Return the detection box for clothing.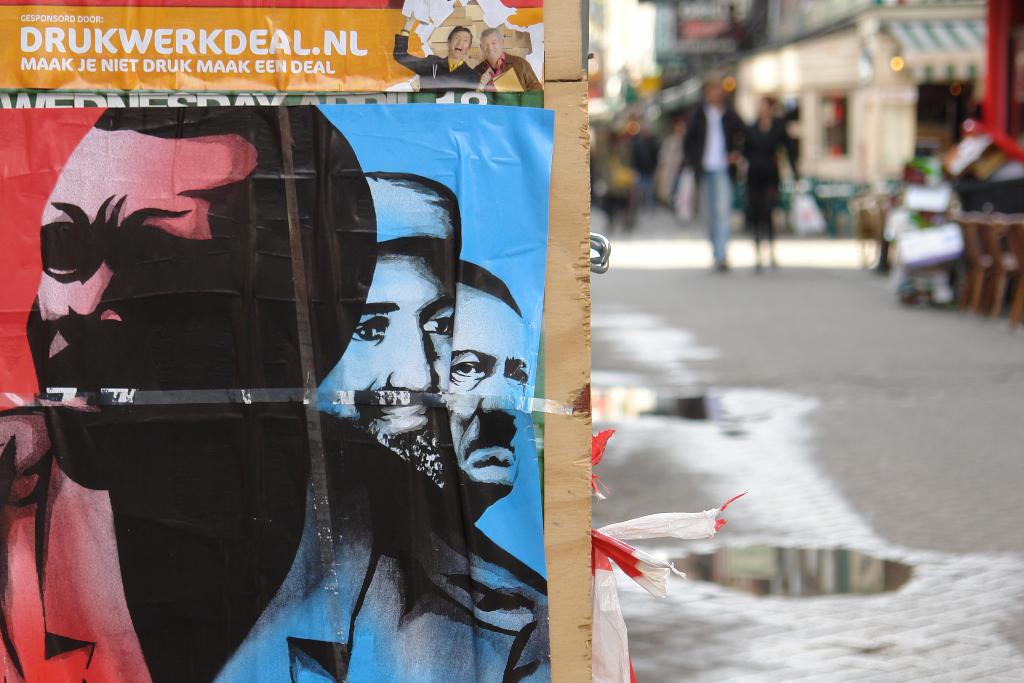
Rect(480, 51, 539, 94).
